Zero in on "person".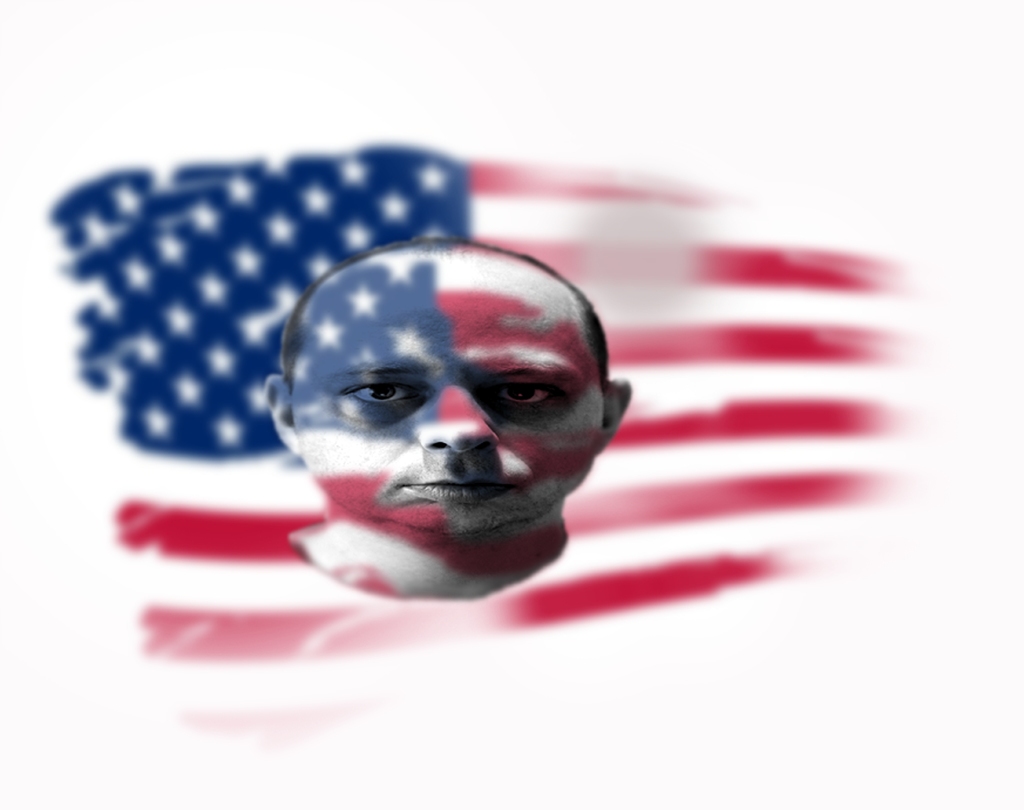
Zeroed in: Rect(230, 203, 669, 586).
